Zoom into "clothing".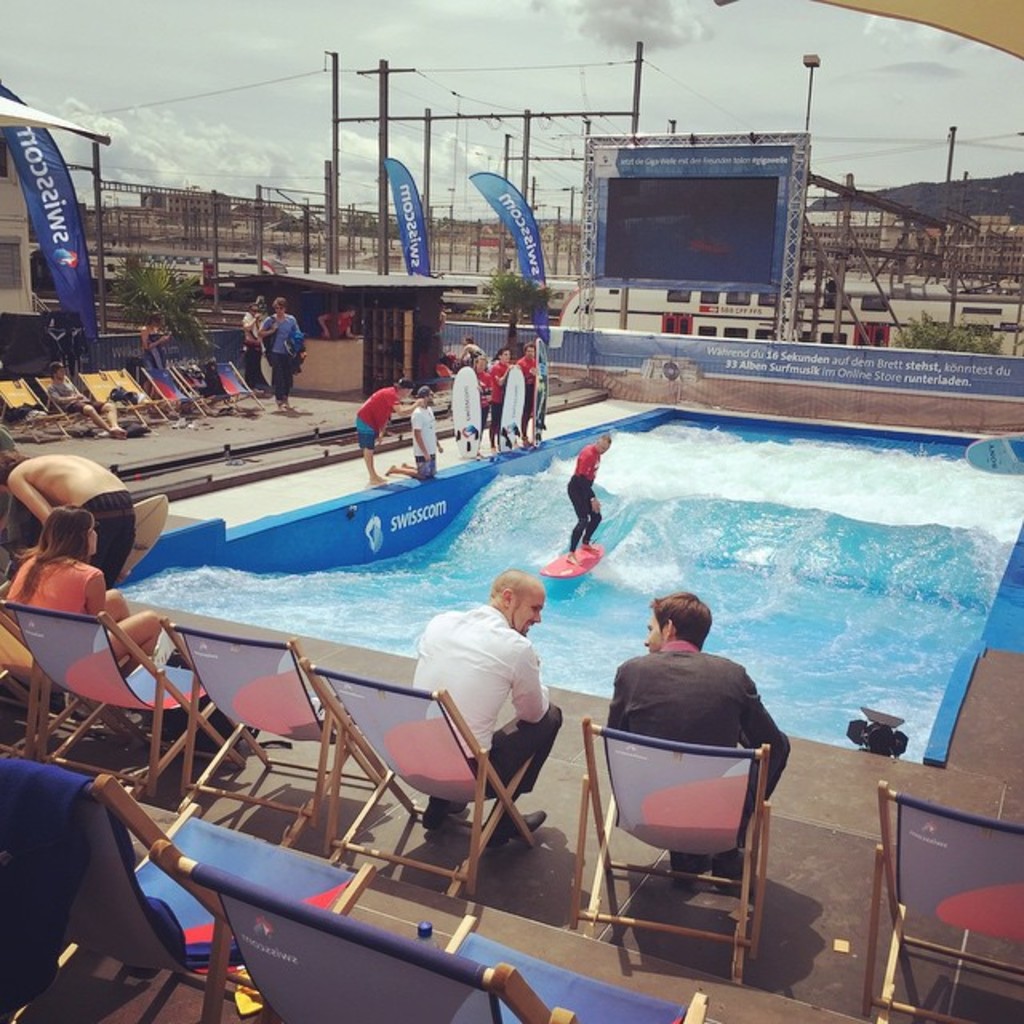
Zoom target: Rect(490, 358, 514, 446).
